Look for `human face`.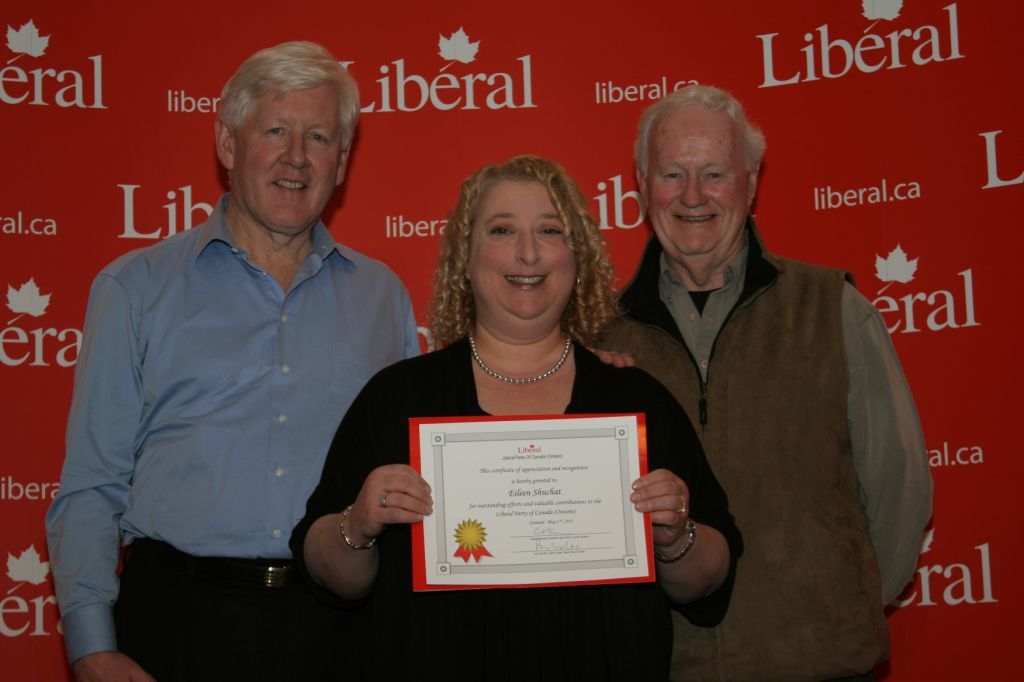
Found: [471,186,574,313].
